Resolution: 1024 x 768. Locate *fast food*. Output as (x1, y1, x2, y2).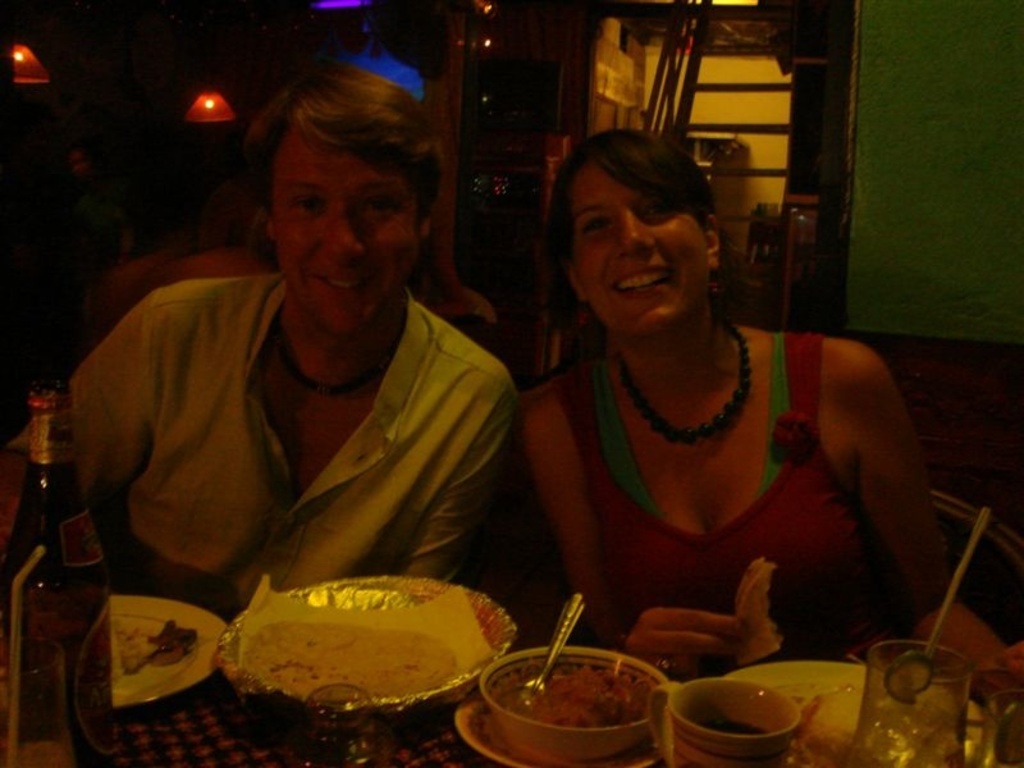
(108, 611, 201, 676).
